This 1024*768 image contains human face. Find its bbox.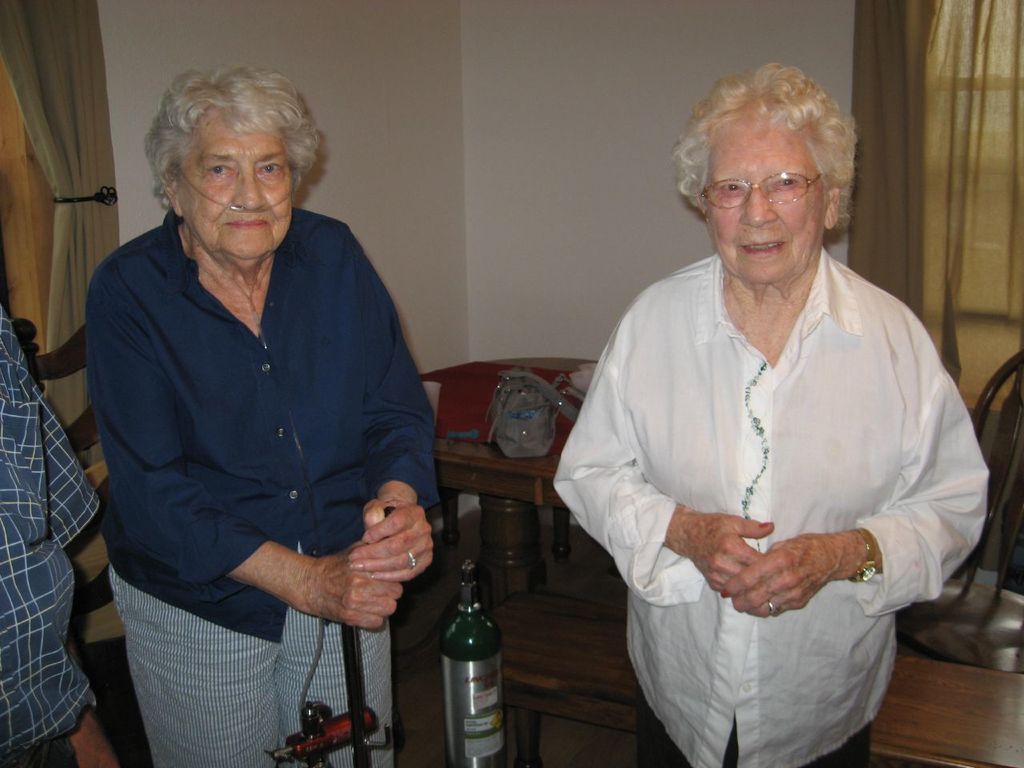
BBox(706, 123, 827, 282).
